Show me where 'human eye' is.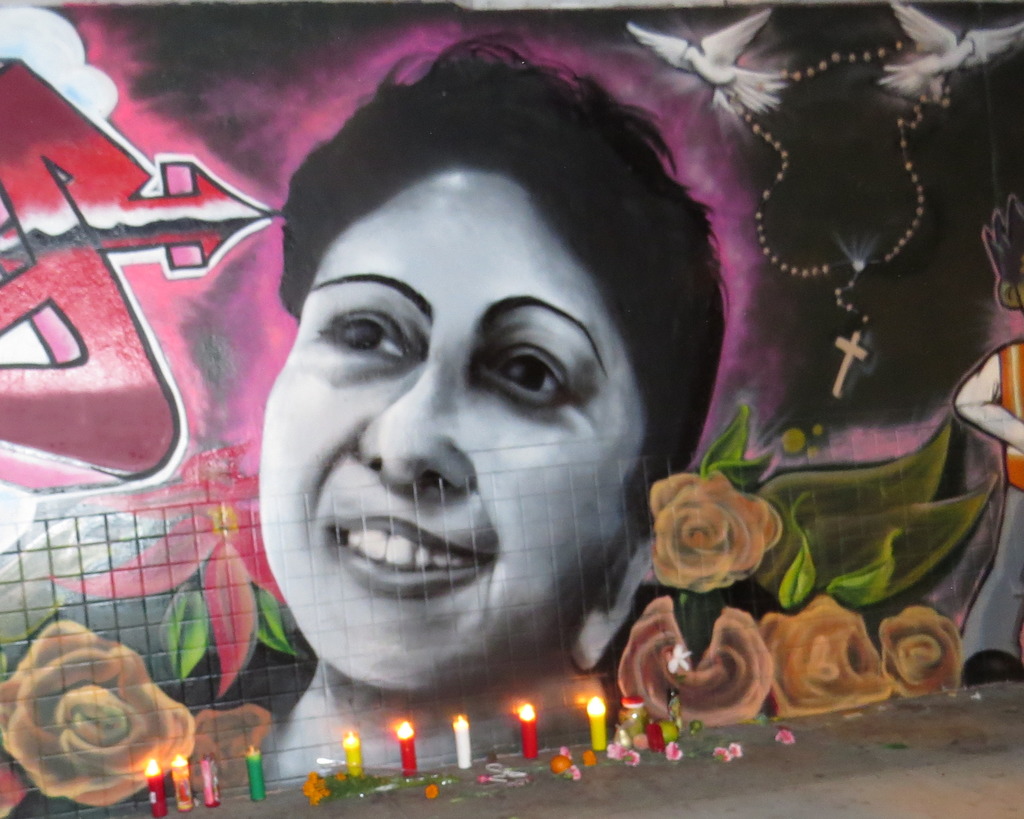
'human eye' is at box(474, 337, 571, 412).
